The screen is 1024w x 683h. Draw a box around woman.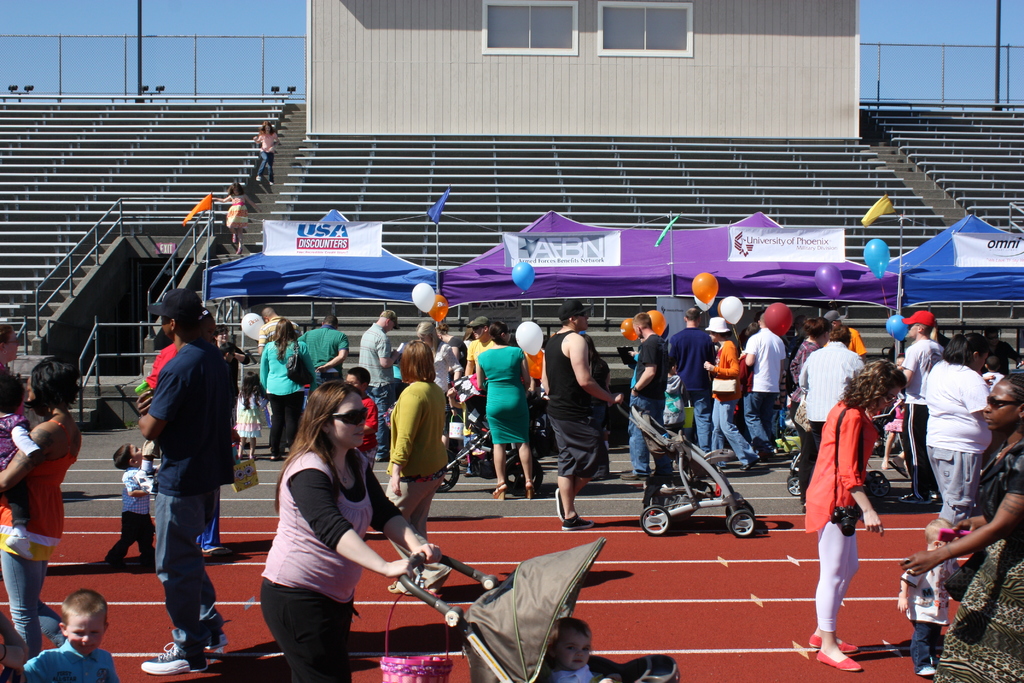
select_region(252, 119, 280, 186).
